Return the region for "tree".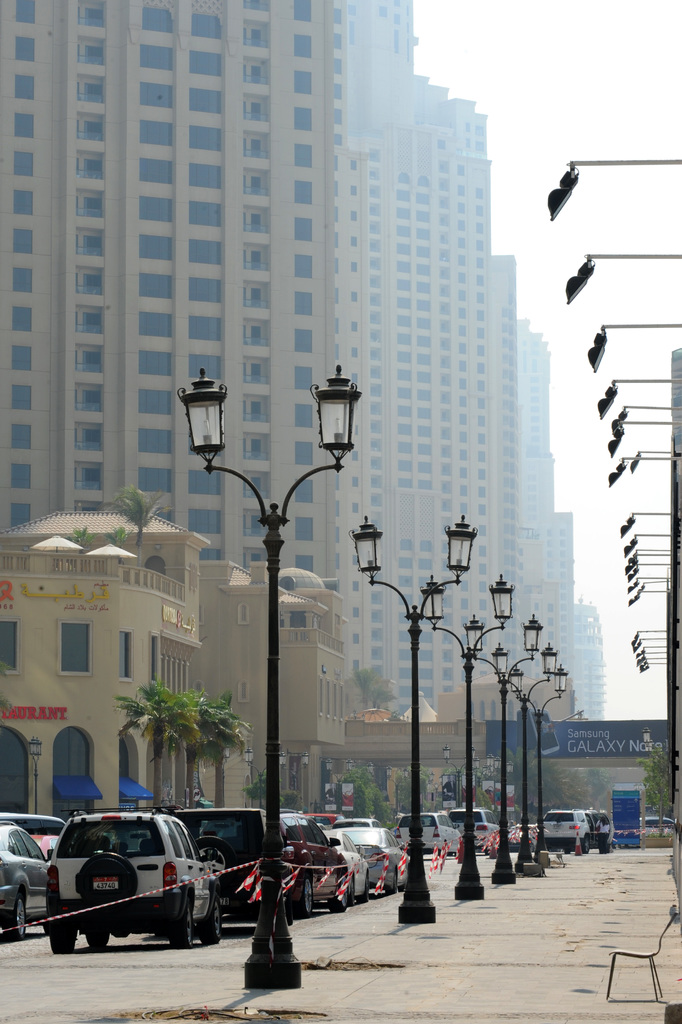
107:525:126:552.
